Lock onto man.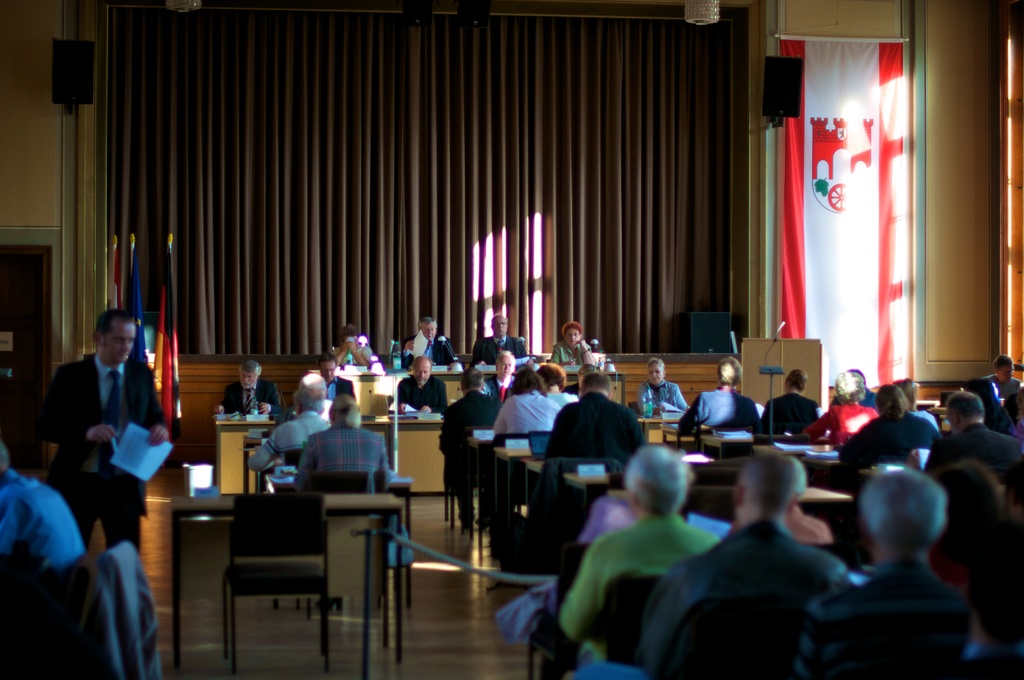
Locked: (x1=537, y1=373, x2=648, y2=466).
